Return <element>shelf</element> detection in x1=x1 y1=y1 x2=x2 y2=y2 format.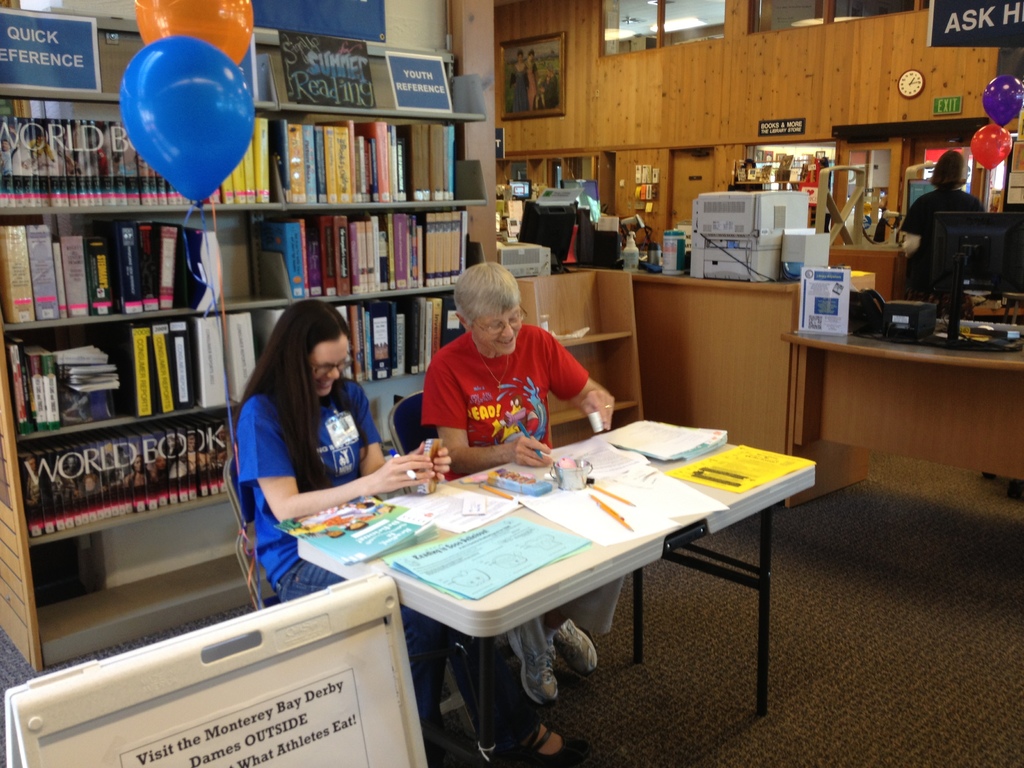
x1=0 y1=81 x2=279 y2=216.
